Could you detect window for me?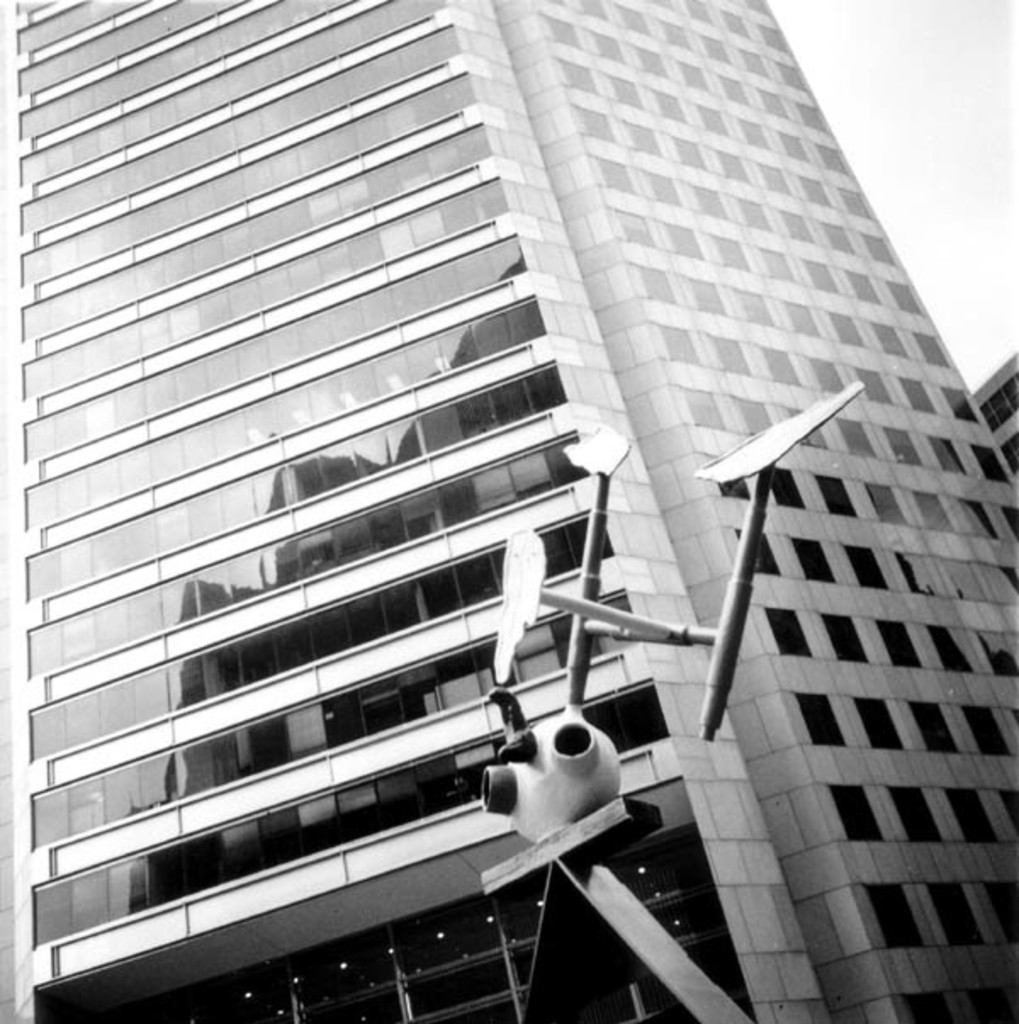
Detection result: BBox(980, 880, 1017, 939).
